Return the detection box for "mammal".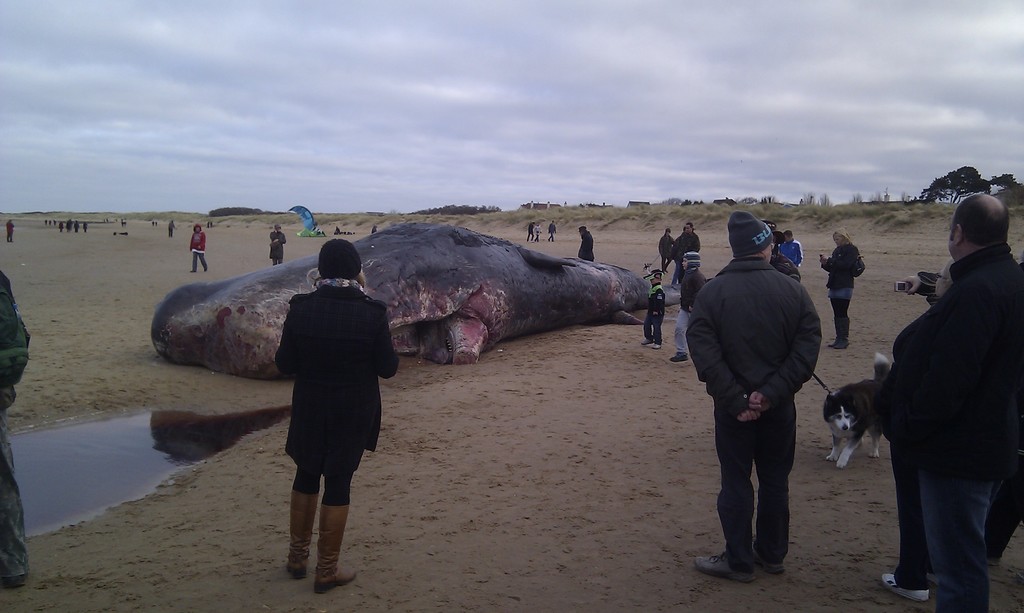
crop(189, 221, 207, 274).
